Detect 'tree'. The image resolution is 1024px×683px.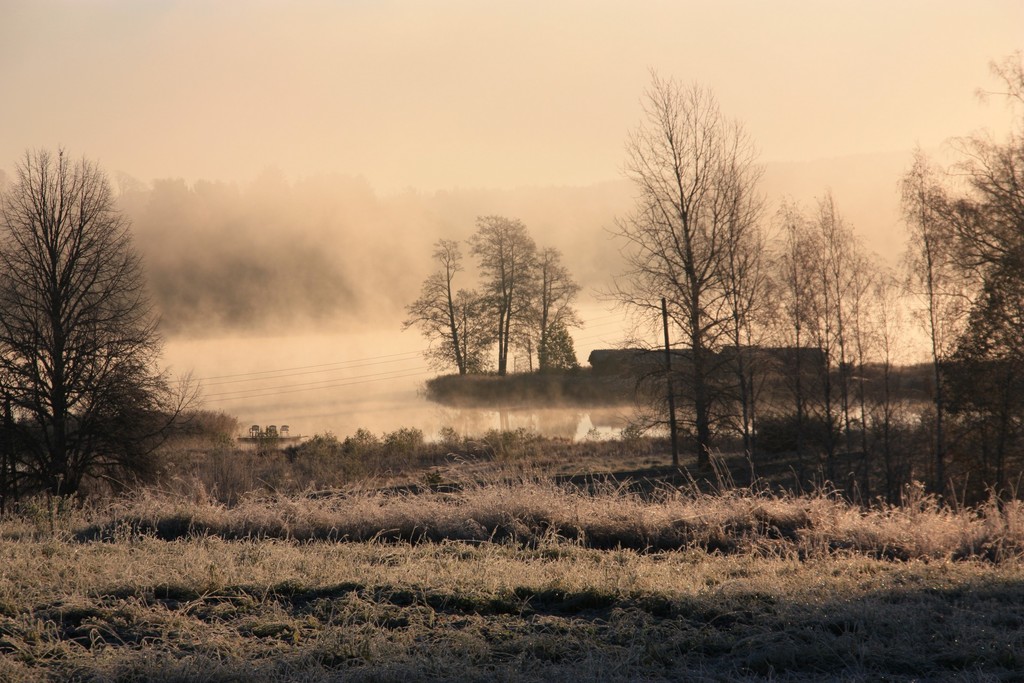
621 58 781 501.
